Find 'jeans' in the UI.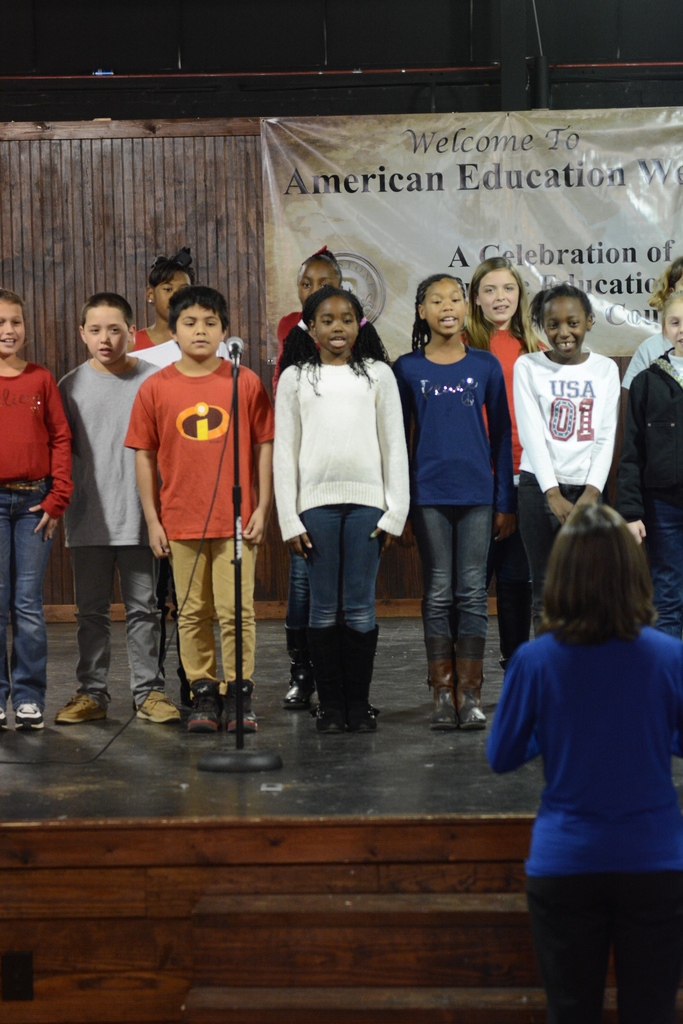
UI element at pyautogui.locateOnScreen(69, 543, 167, 696).
